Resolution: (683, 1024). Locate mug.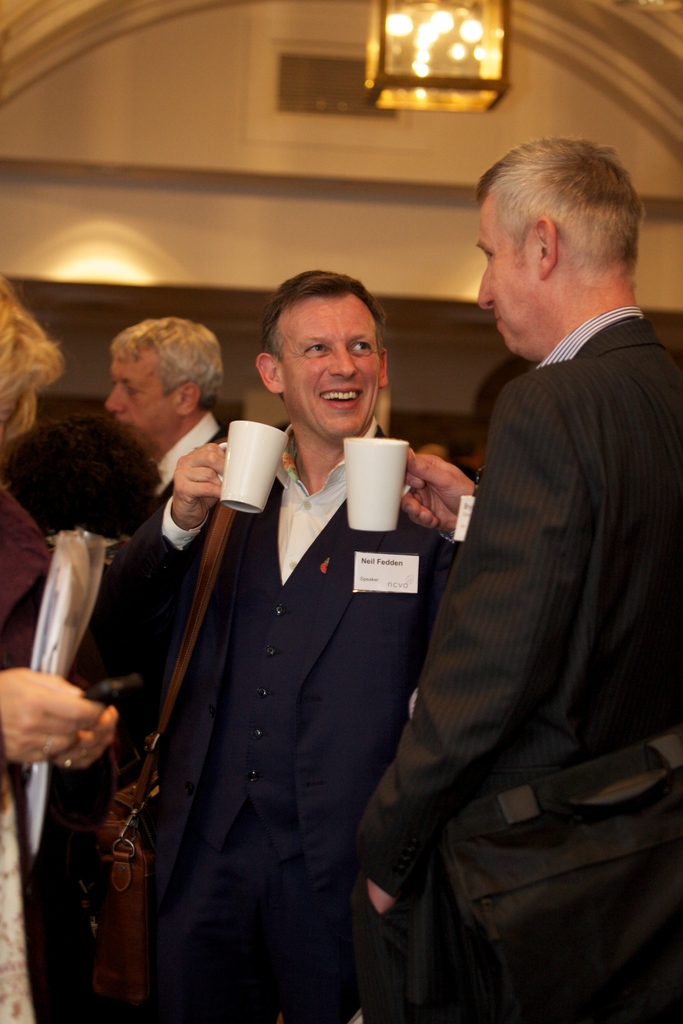
detection(217, 420, 288, 515).
